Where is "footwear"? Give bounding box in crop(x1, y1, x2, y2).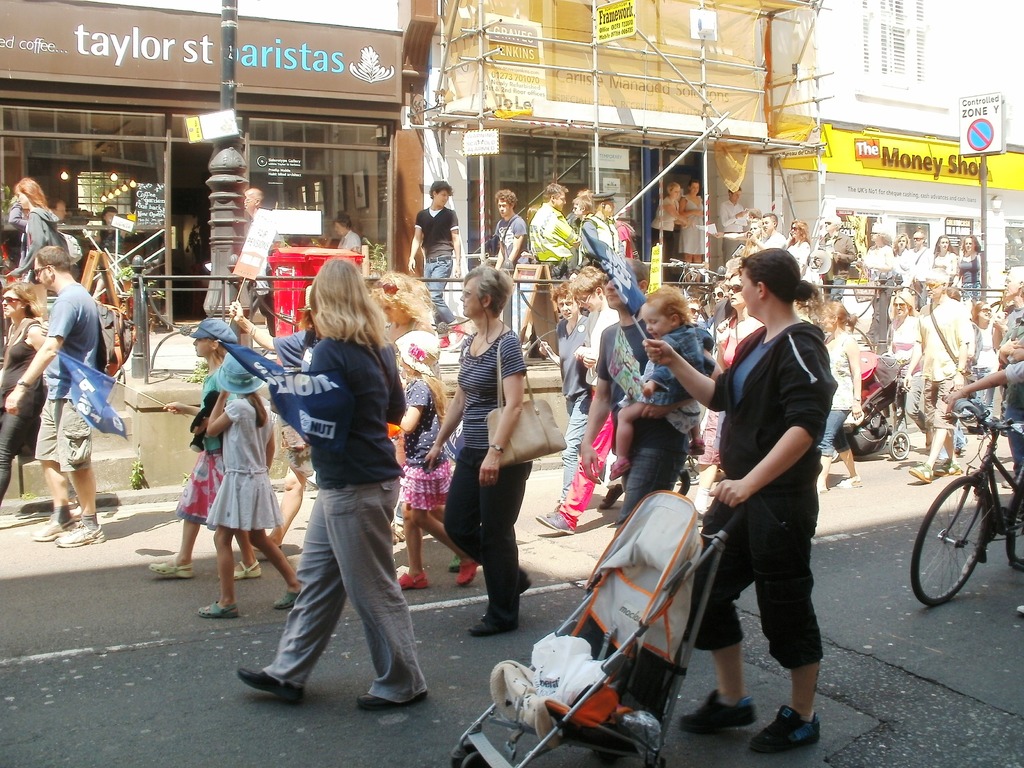
crop(458, 559, 480, 585).
